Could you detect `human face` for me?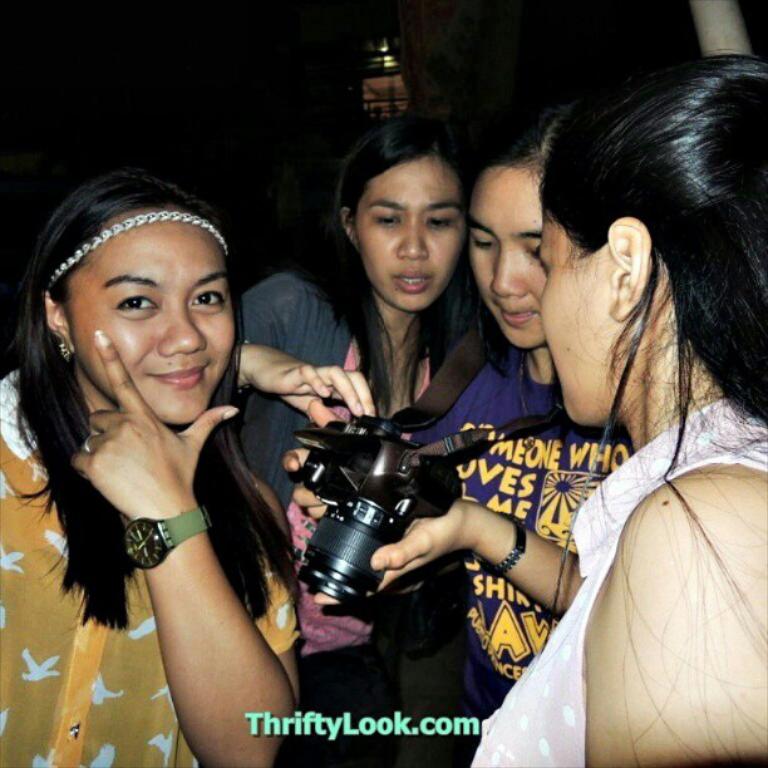
Detection result: detection(538, 232, 621, 424).
